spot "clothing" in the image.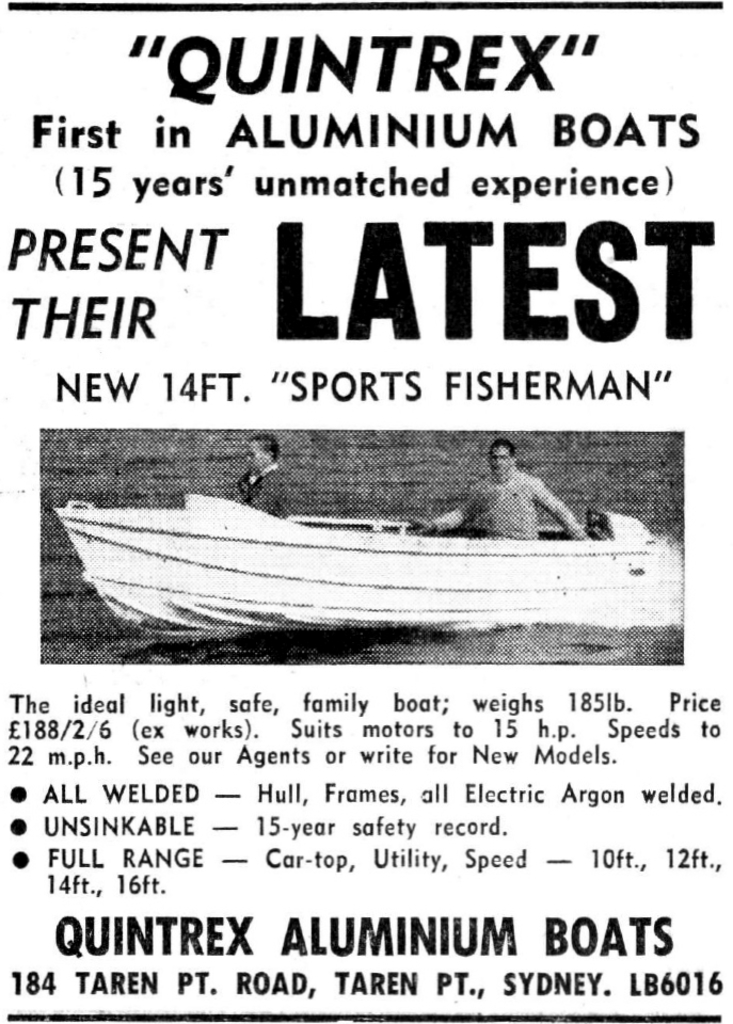
"clothing" found at <region>237, 464, 290, 512</region>.
